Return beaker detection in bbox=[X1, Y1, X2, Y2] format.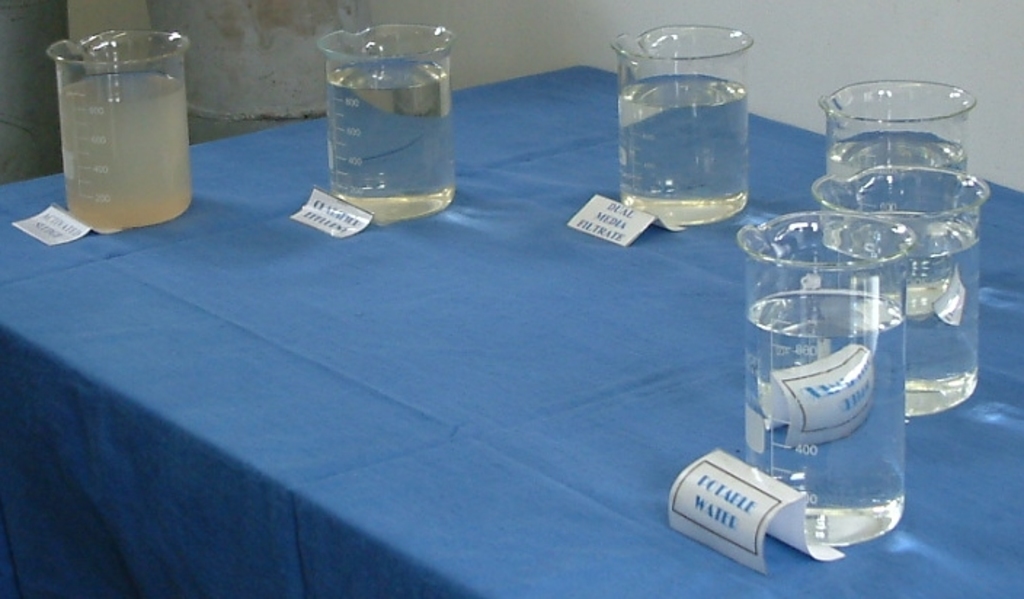
bbox=[47, 28, 188, 227].
